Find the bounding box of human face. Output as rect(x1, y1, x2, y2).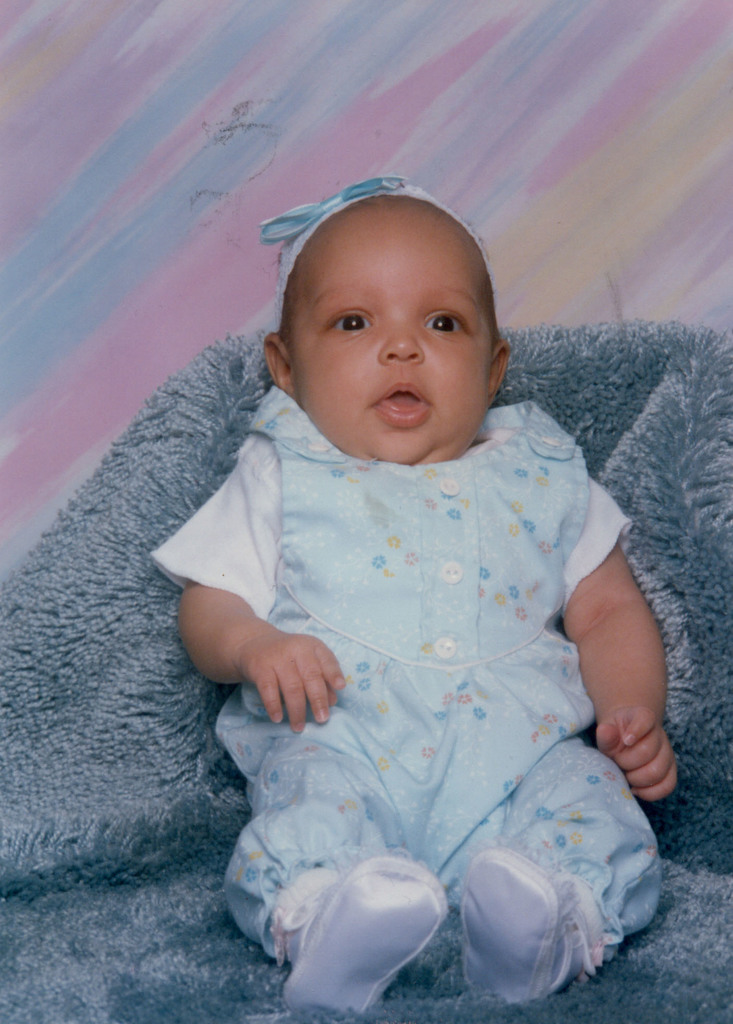
rect(291, 227, 489, 467).
